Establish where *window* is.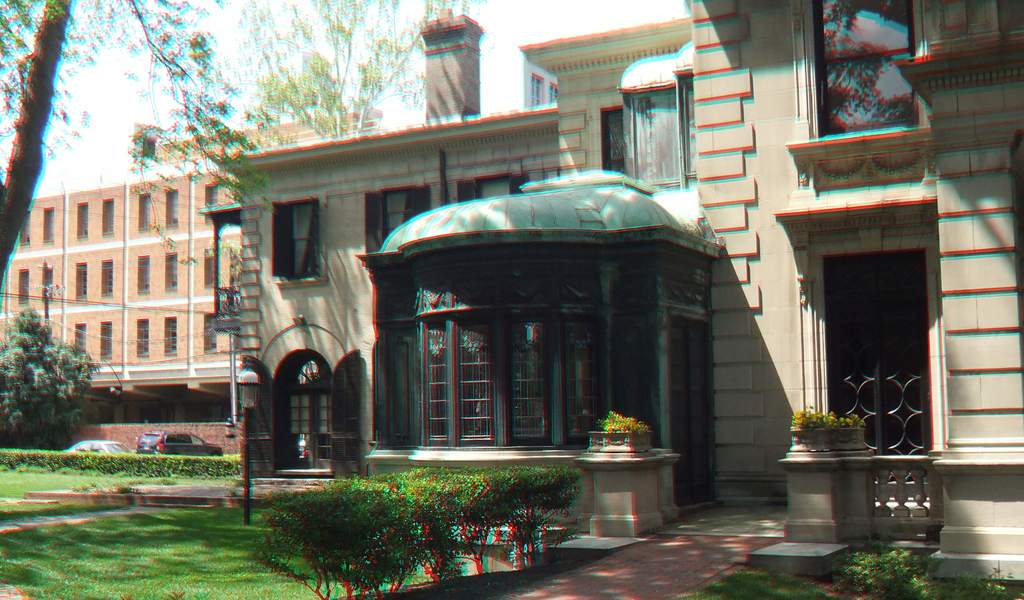
Established at region(100, 259, 116, 297).
